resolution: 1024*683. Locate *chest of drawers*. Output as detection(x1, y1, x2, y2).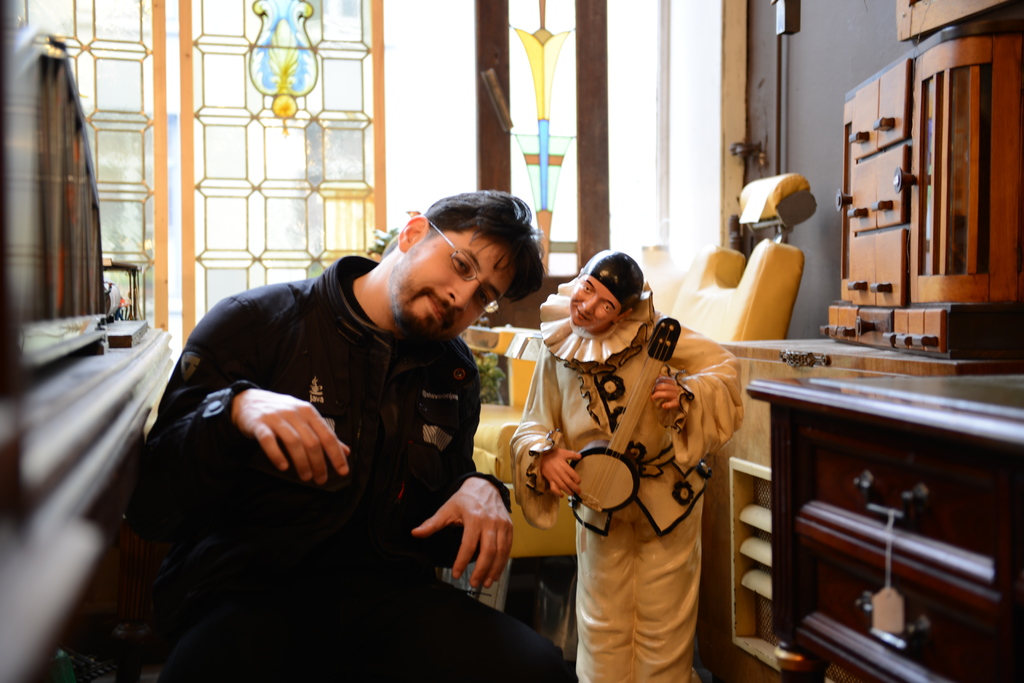
detection(748, 376, 1023, 682).
